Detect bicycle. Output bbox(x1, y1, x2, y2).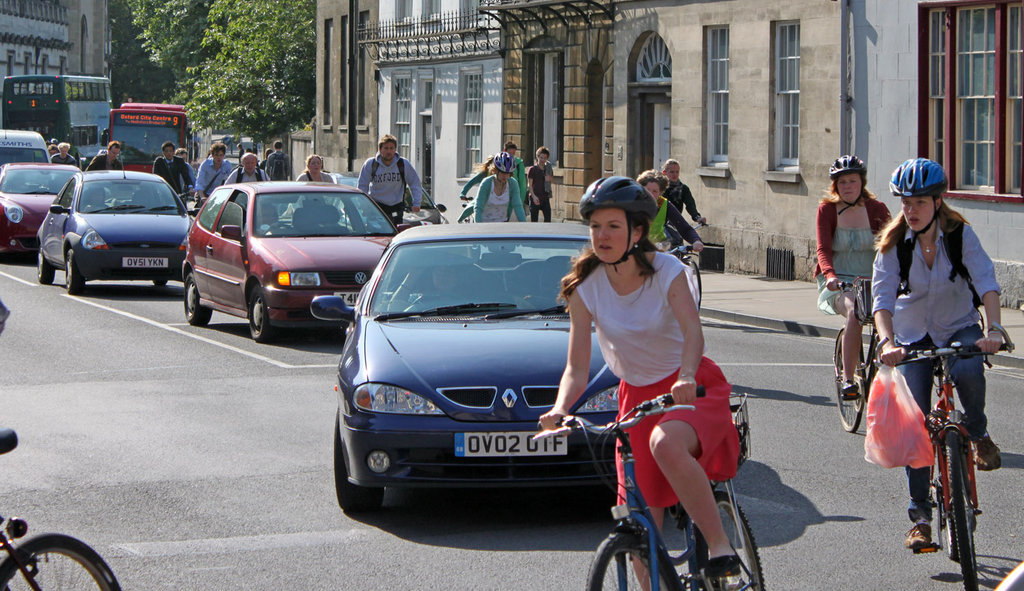
bbox(909, 330, 1007, 576).
